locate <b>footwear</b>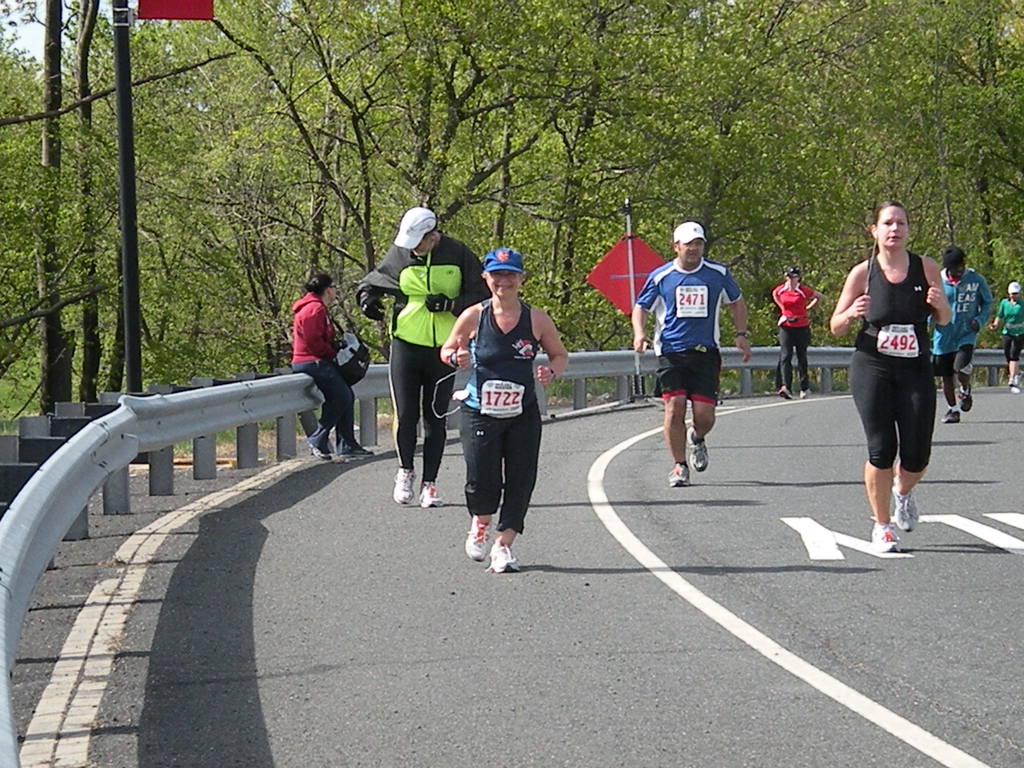
(x1=779, y1=387, x2=792, y2=400)
